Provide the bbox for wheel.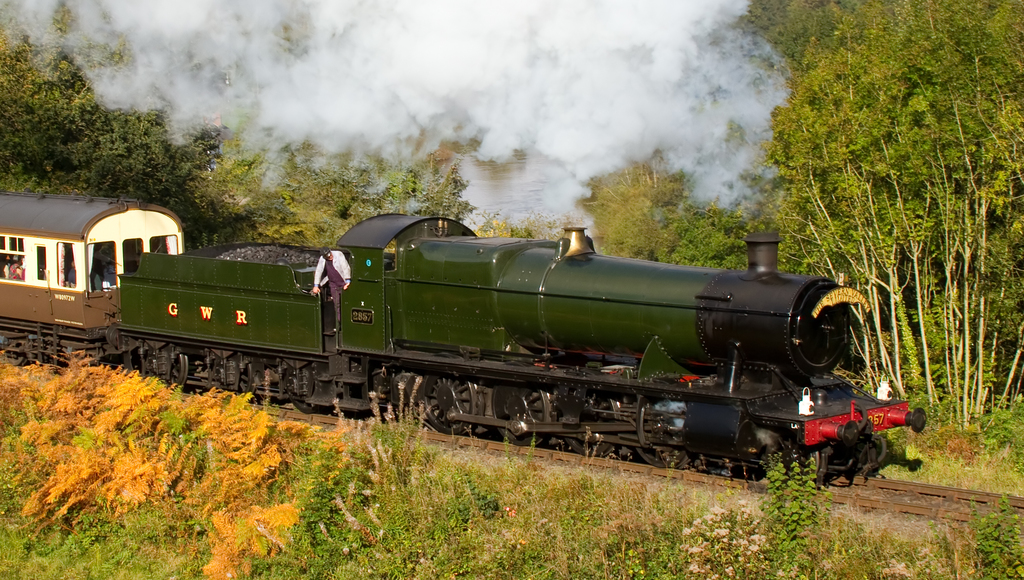
<box>243,360,276,408</box>.
